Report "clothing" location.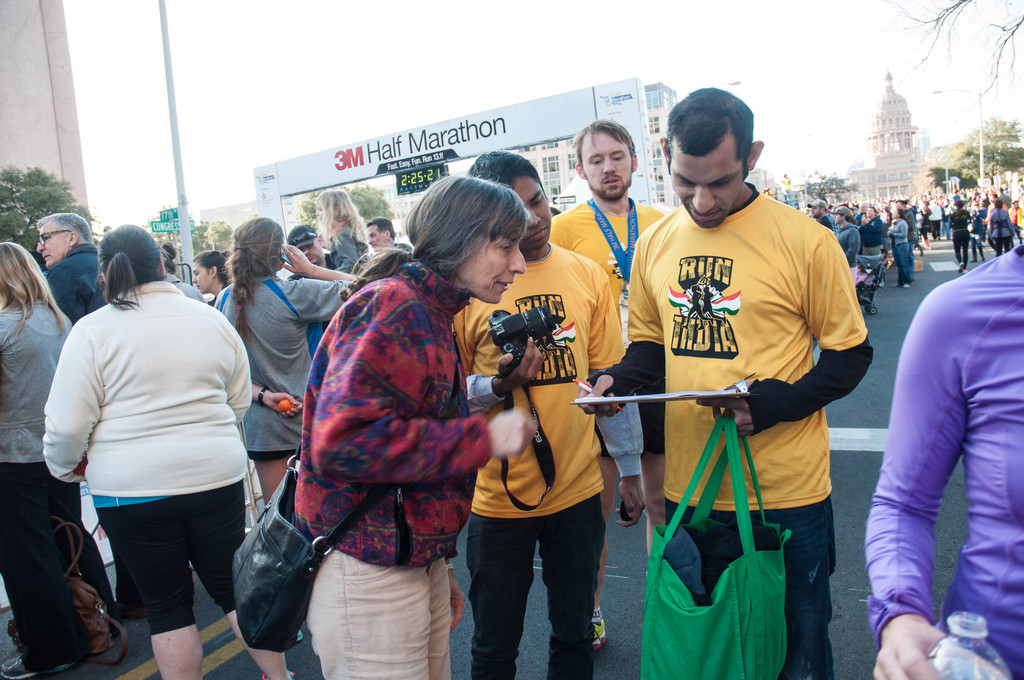
Report: rect(548, 201, 678, 328).
